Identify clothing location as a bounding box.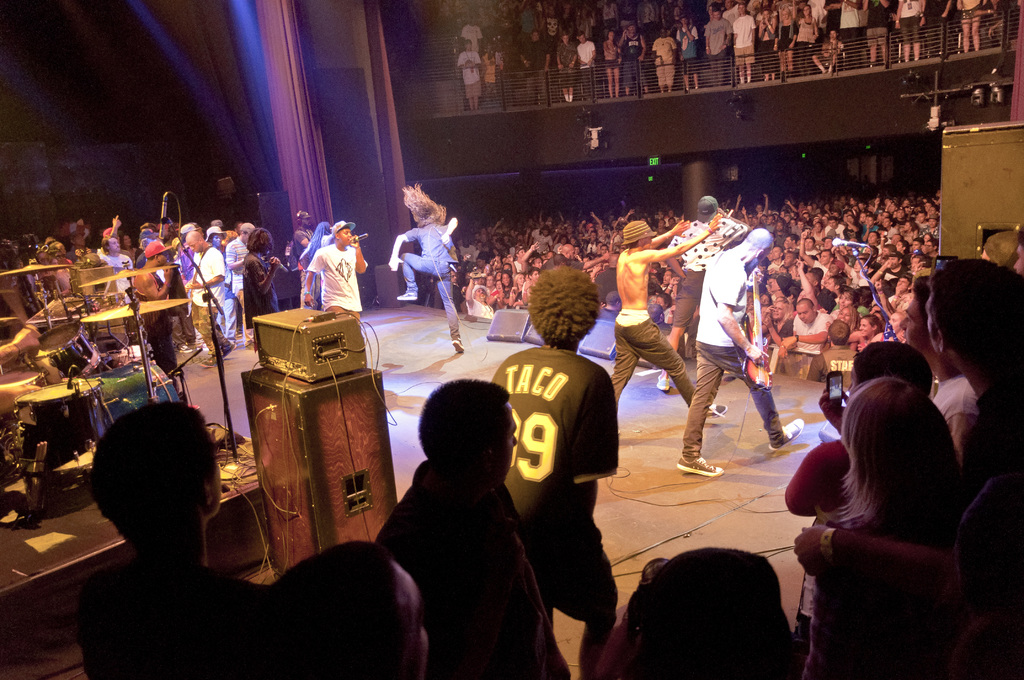
221:237:252:303.
